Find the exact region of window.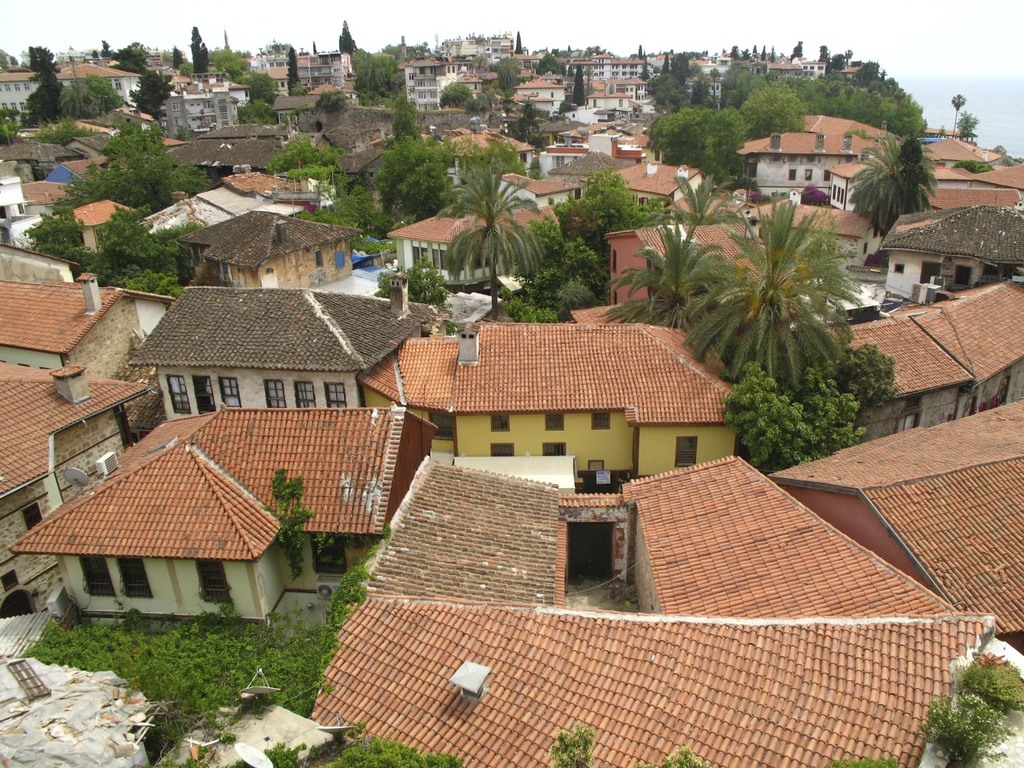
Exact region: {"left": 25, "top": 504, "right": 42, "bottom": 527}.
